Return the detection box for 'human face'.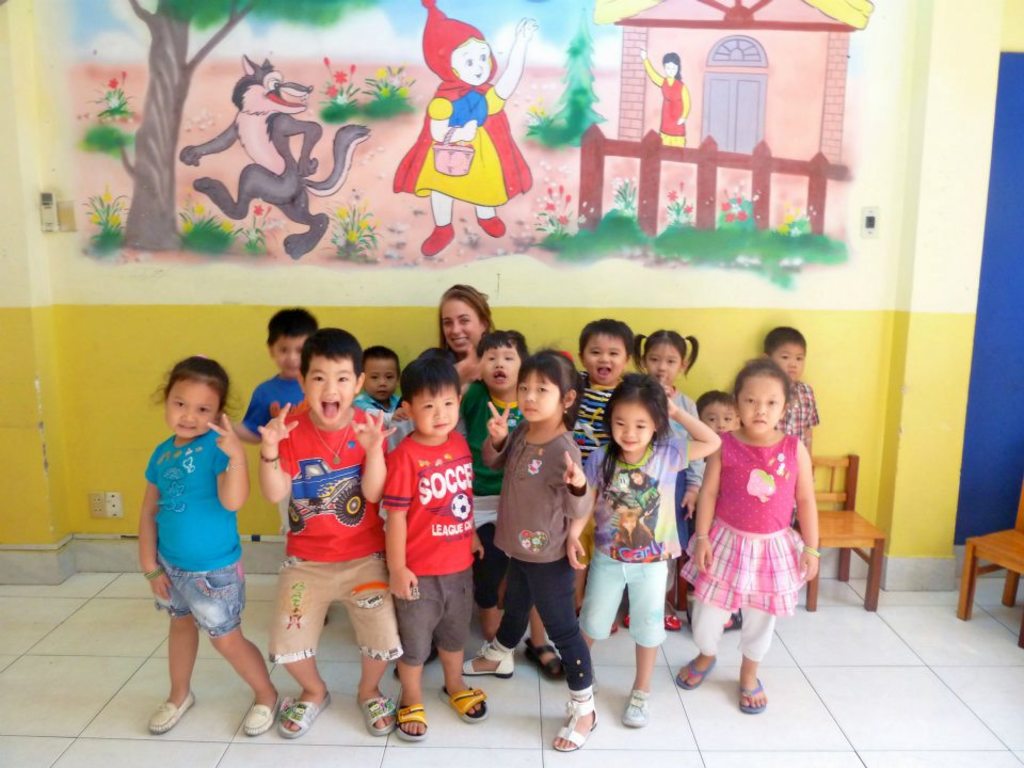
(left=437, top=301, right=485, bottom=355).
